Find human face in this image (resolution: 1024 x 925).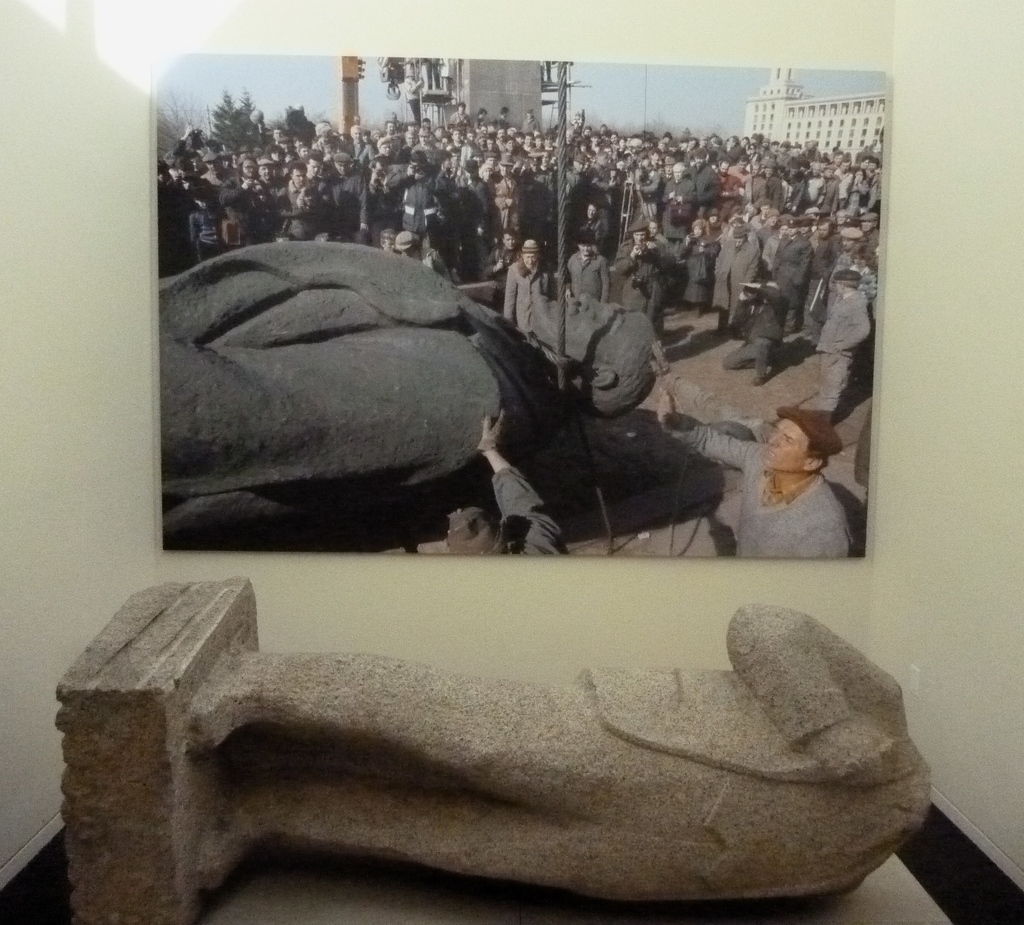
bbox=[762, 417, 807, 475].
